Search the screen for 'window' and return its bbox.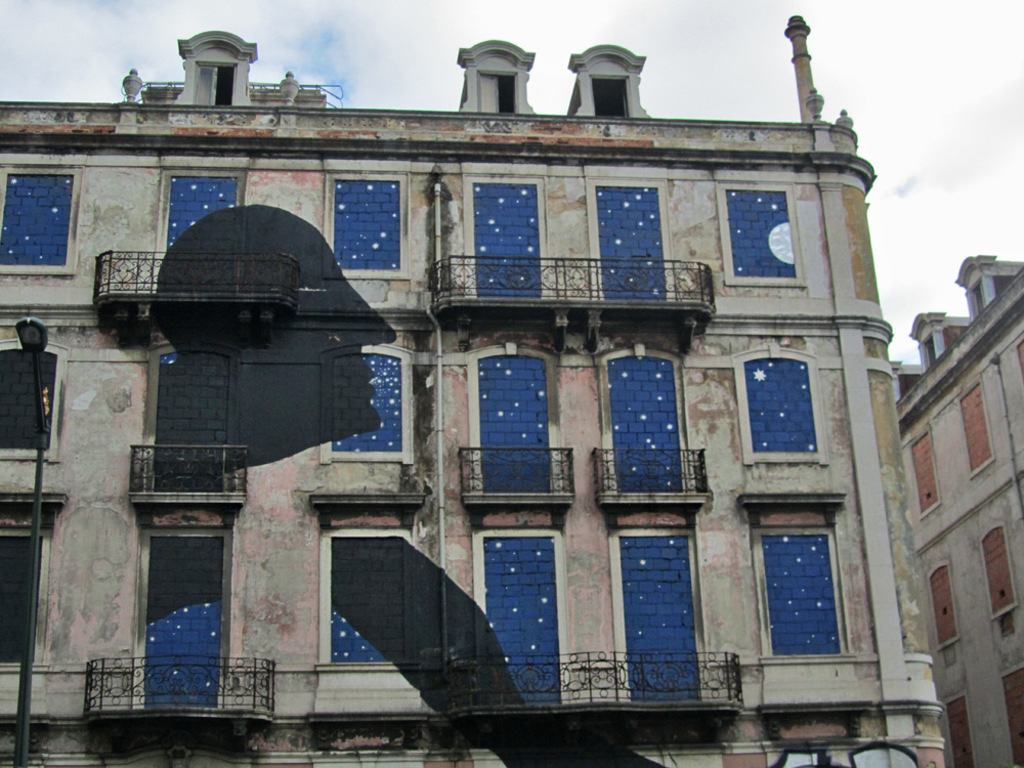
Found: <box>1004,670,1023,767</box>.
